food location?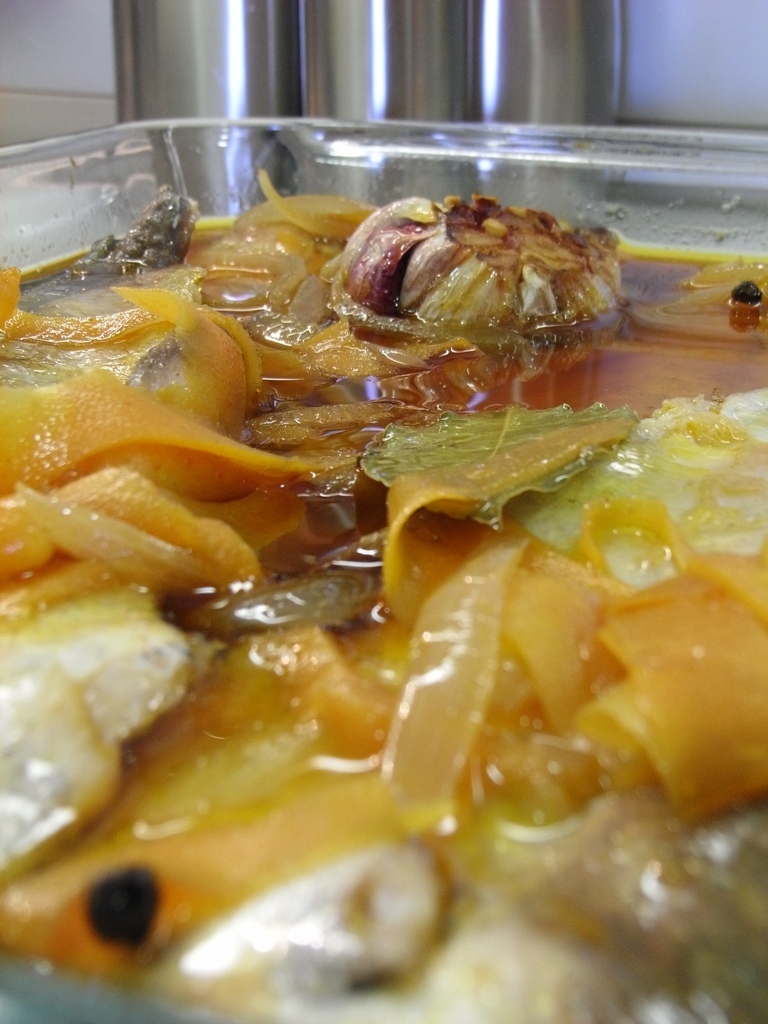
<bbox>0, 204, 690, 1020</bbox>
